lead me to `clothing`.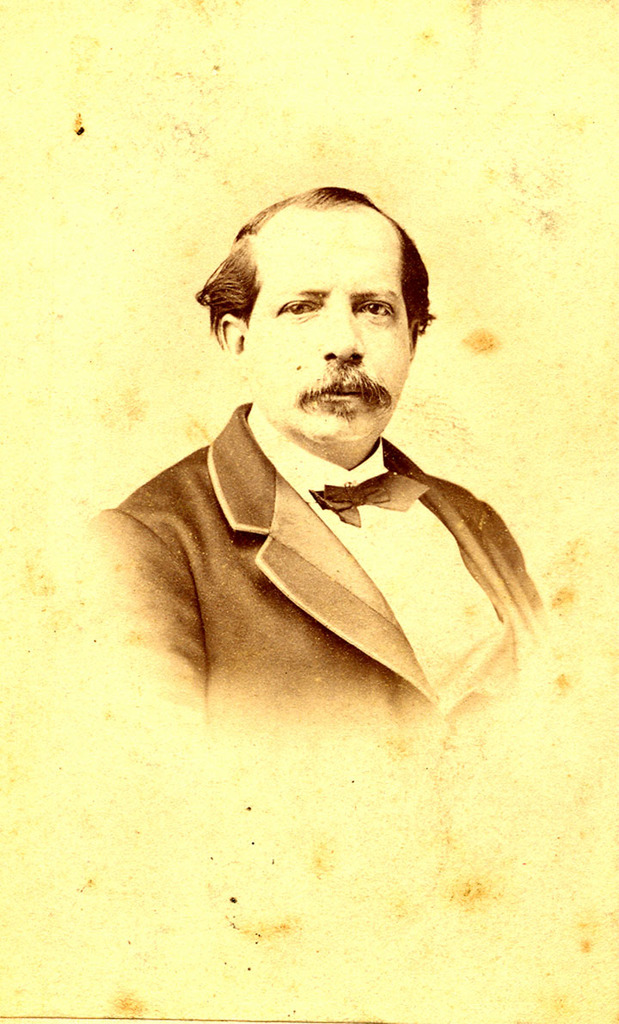
Lead to 73 396 563 714.
